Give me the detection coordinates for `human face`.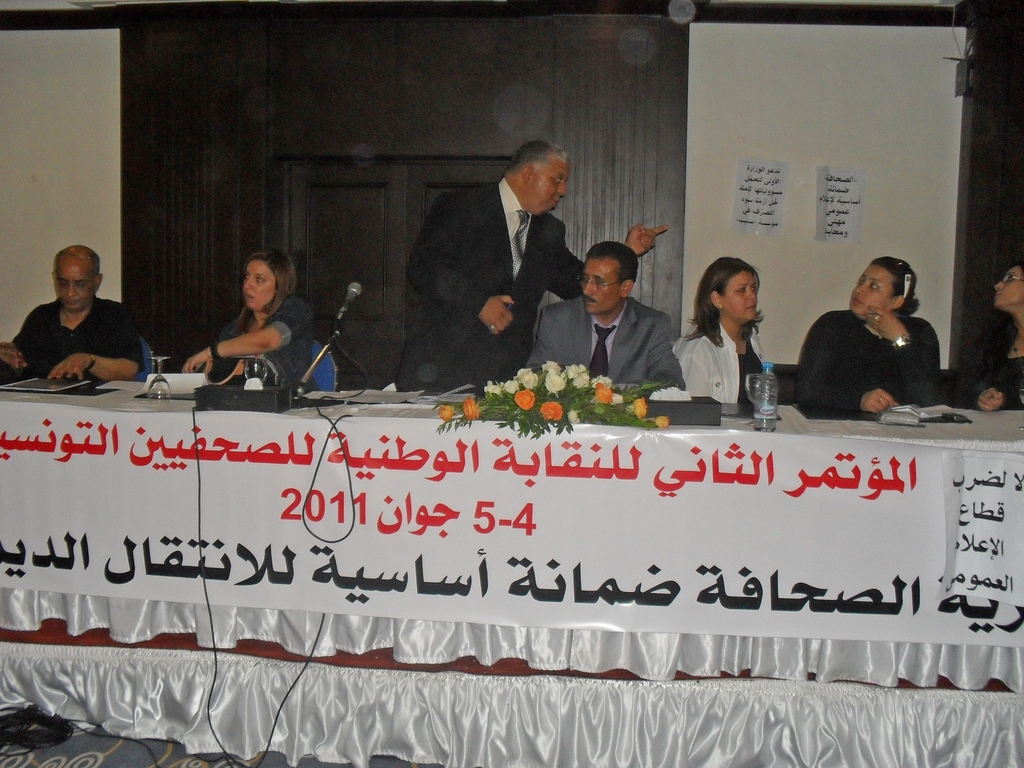
bbox=[851, 259, 893, 317].
